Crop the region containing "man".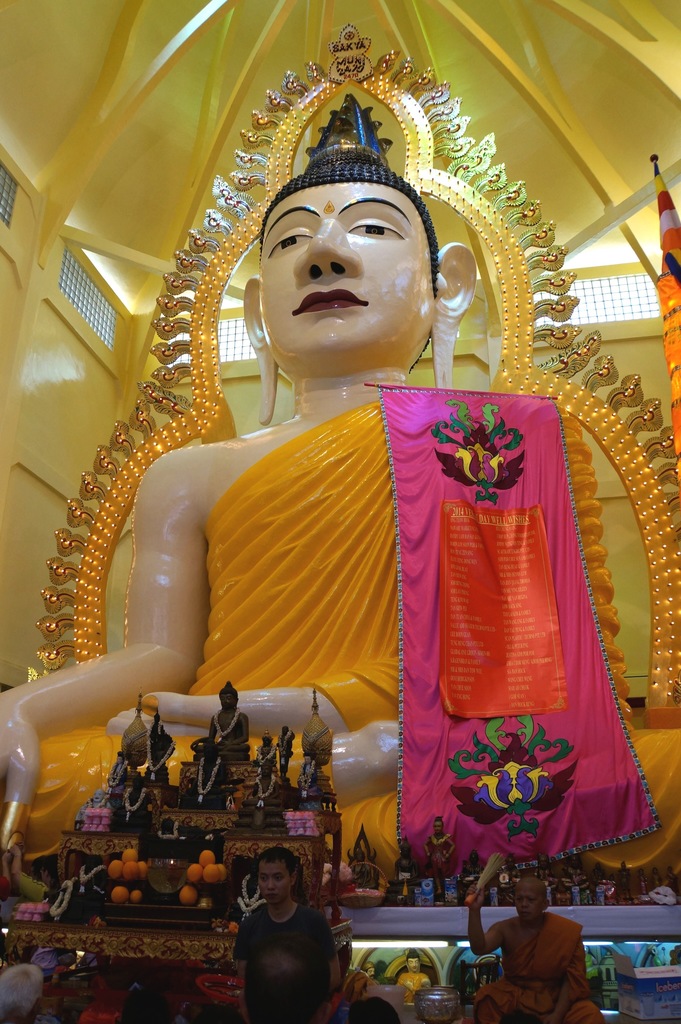
Crop region: (x1=116, y1=772, x2=160, y2=826).
